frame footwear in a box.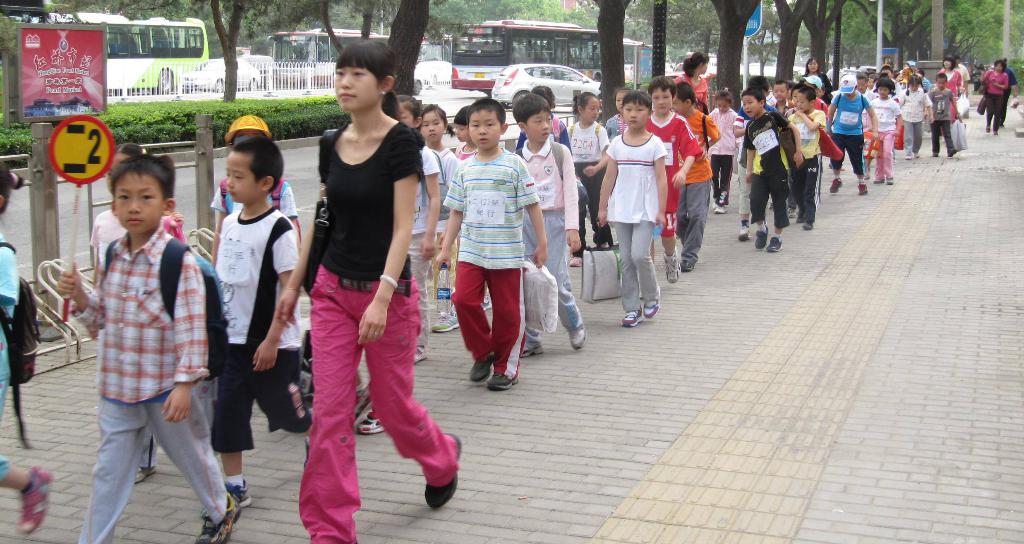
pyautogui.locateOnScreen(640, 298, 660, 319).
